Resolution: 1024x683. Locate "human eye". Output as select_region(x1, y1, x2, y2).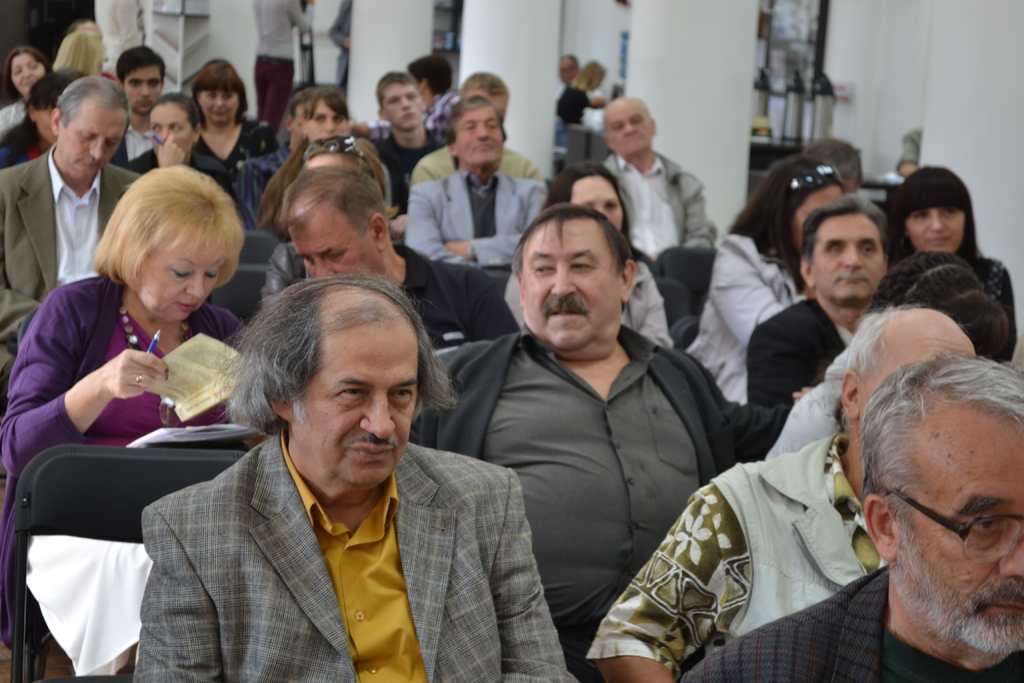
select_region(612, 124, 623, 131).
